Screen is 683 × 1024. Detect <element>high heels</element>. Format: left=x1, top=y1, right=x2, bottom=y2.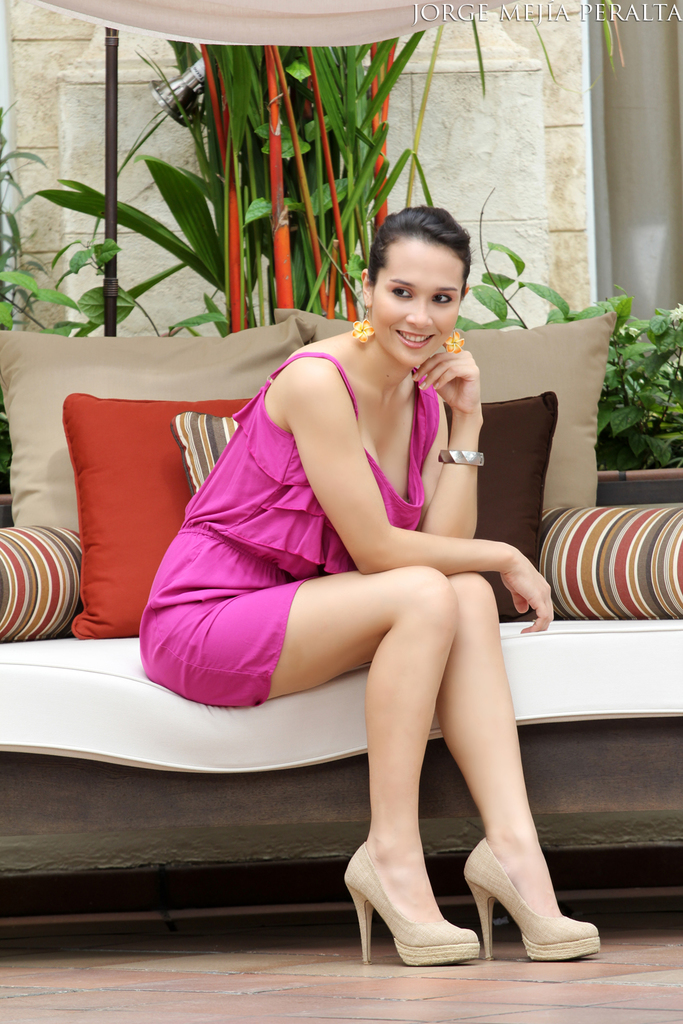
left=339, top=843, right=485, bottom=964.
